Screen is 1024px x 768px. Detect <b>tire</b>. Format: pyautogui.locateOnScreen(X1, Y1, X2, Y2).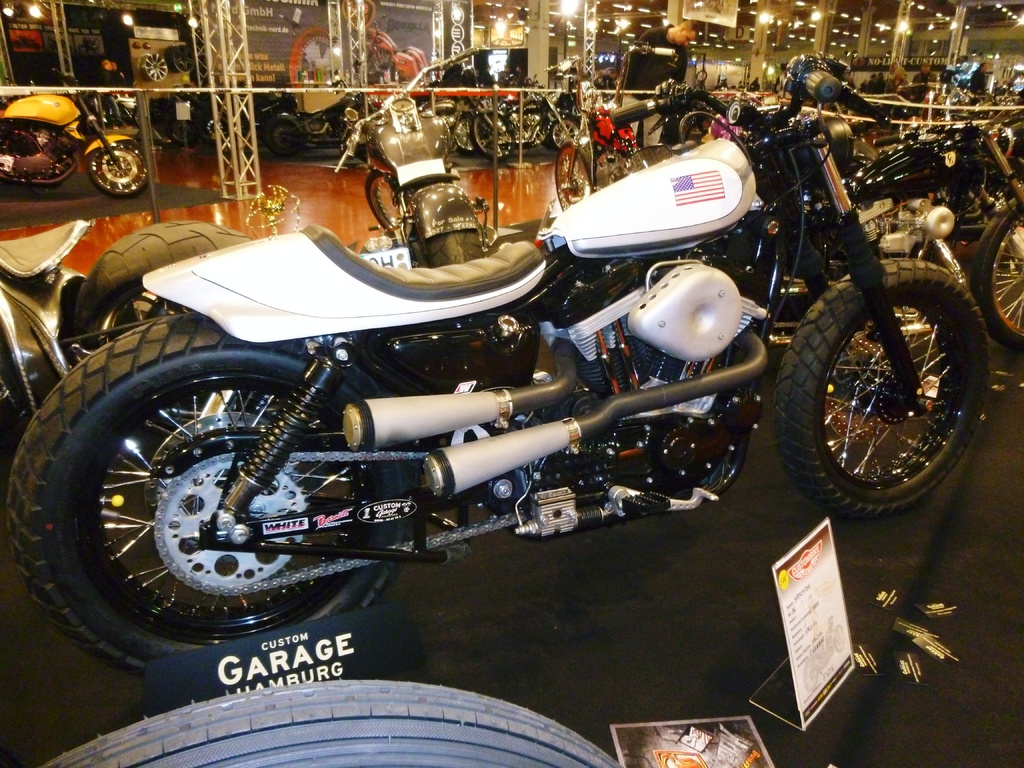
pyautogui.locateOnScreen(771, 265, 993, 515).
